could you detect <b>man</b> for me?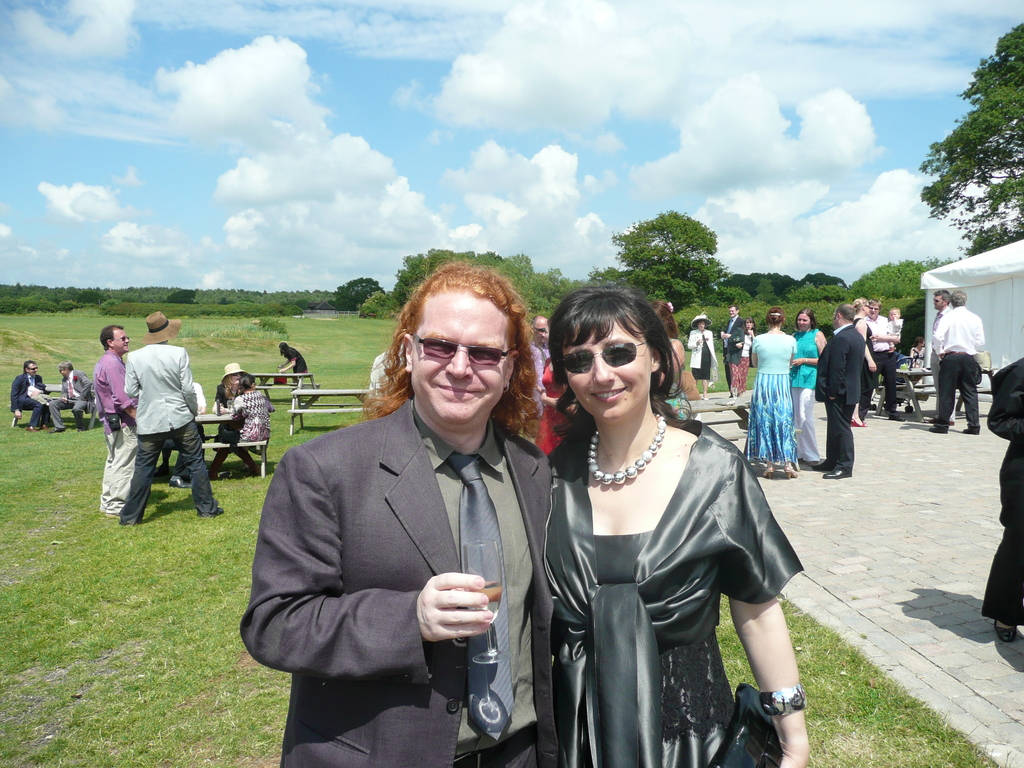
Detection result: 929:289:985:433.
